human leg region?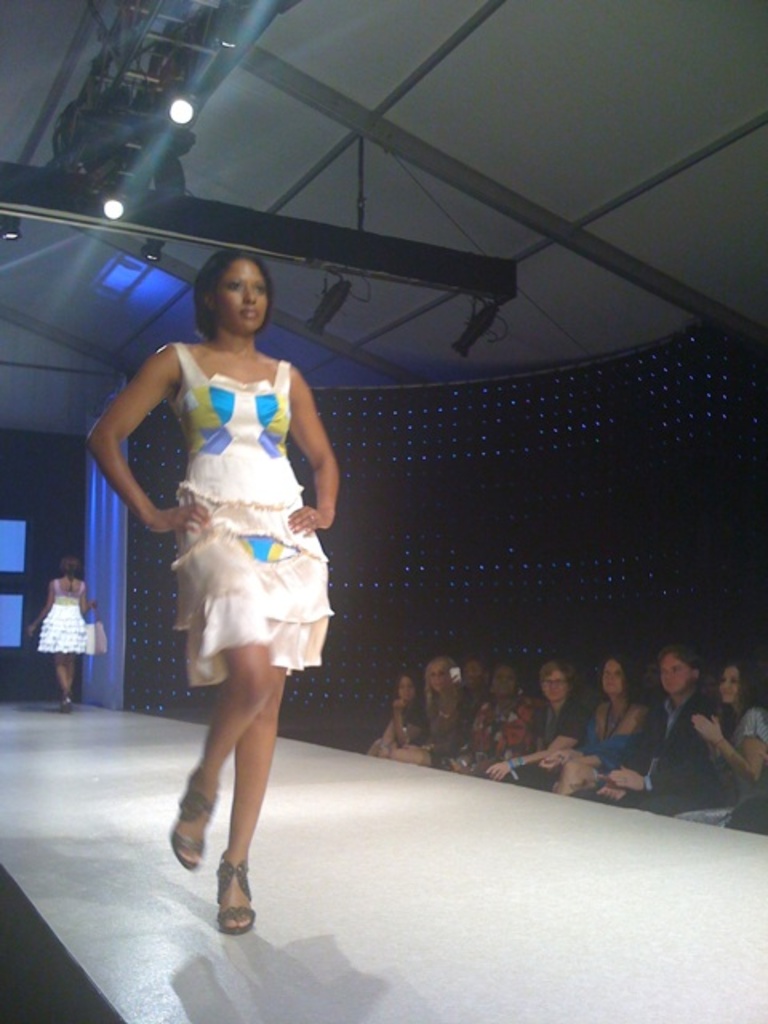
<box>58,642,74,693</box>
